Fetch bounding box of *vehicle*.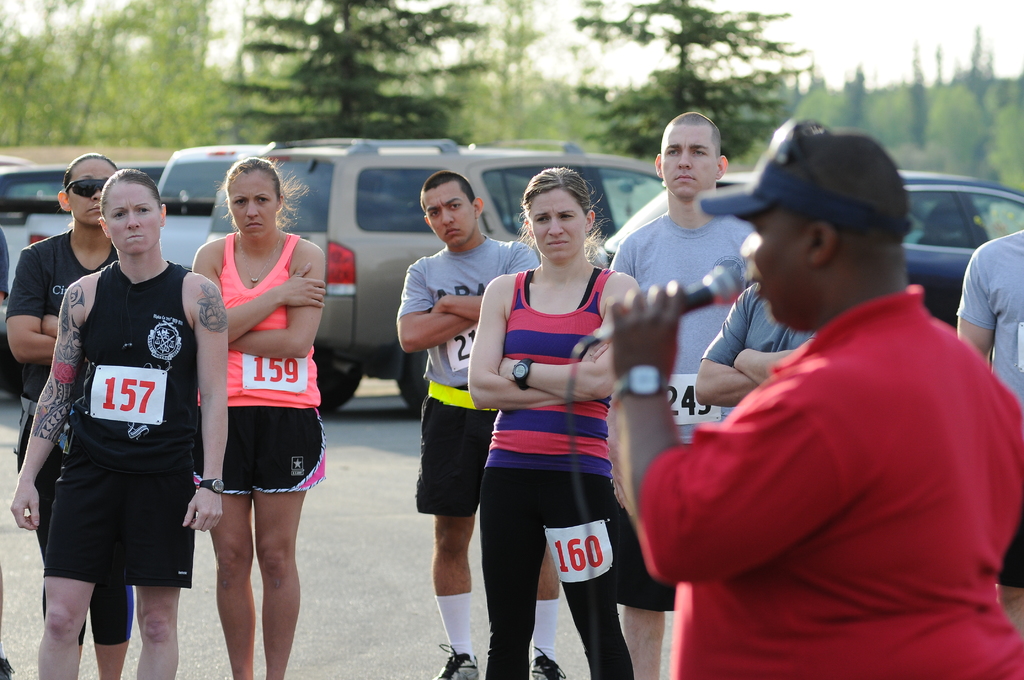
Bbox: box=[591, 167, 1023, 371].
